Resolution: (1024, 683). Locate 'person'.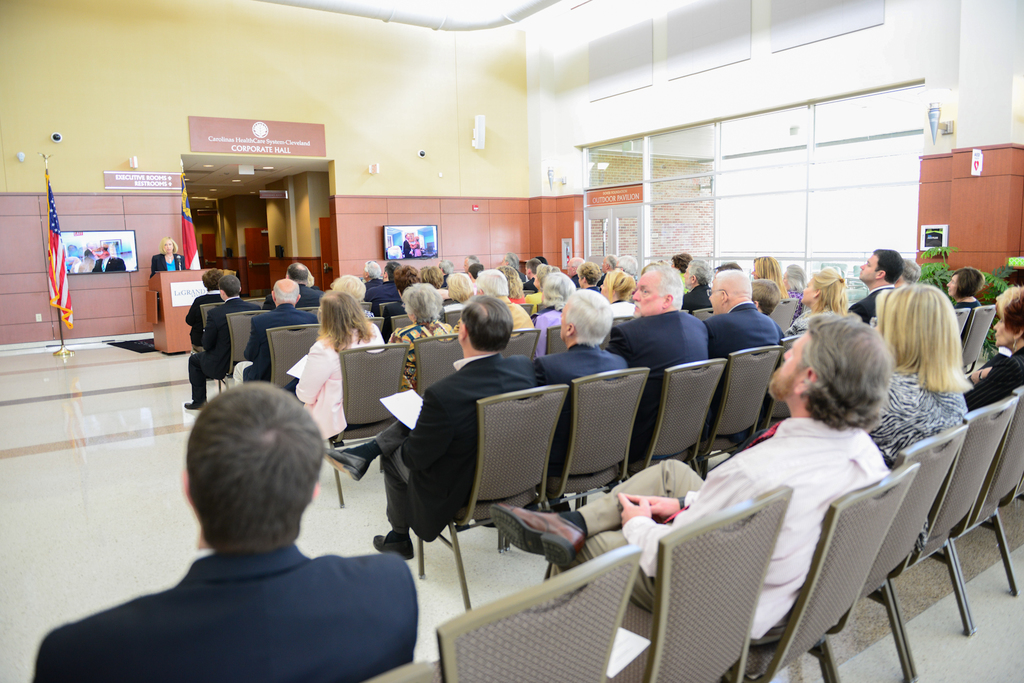
{"left": 946, "top": 267, "right": 986, "bottom": 343}.
